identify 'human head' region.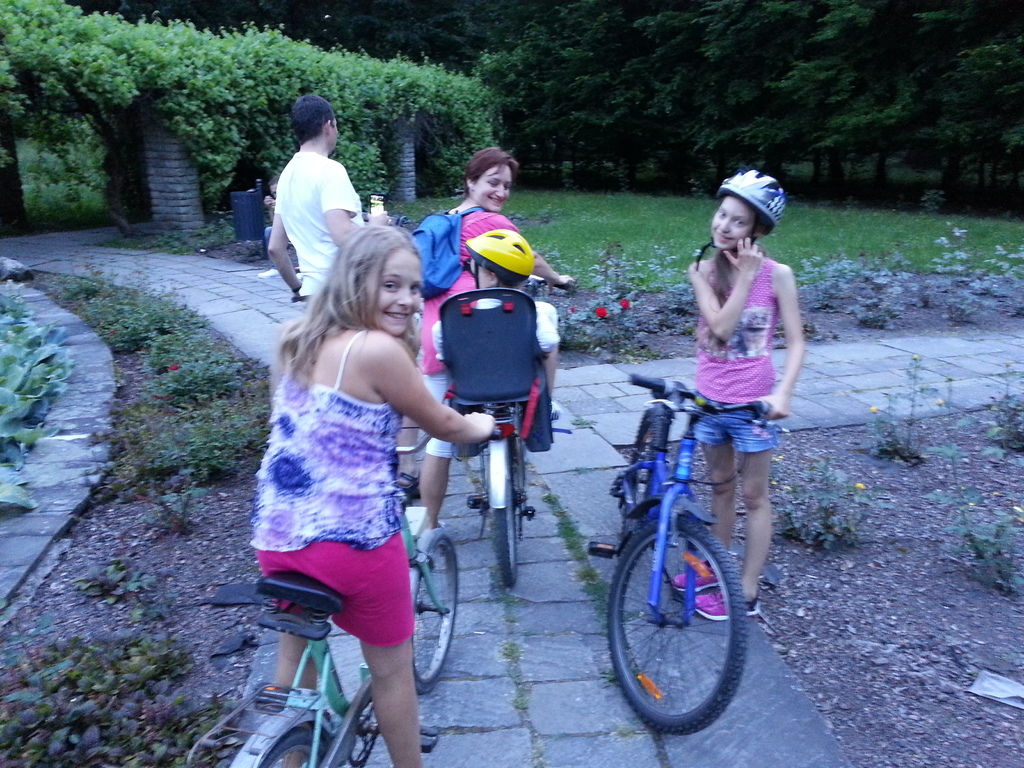
Region: x1=706, y1=164, x2=787, y2=252.
